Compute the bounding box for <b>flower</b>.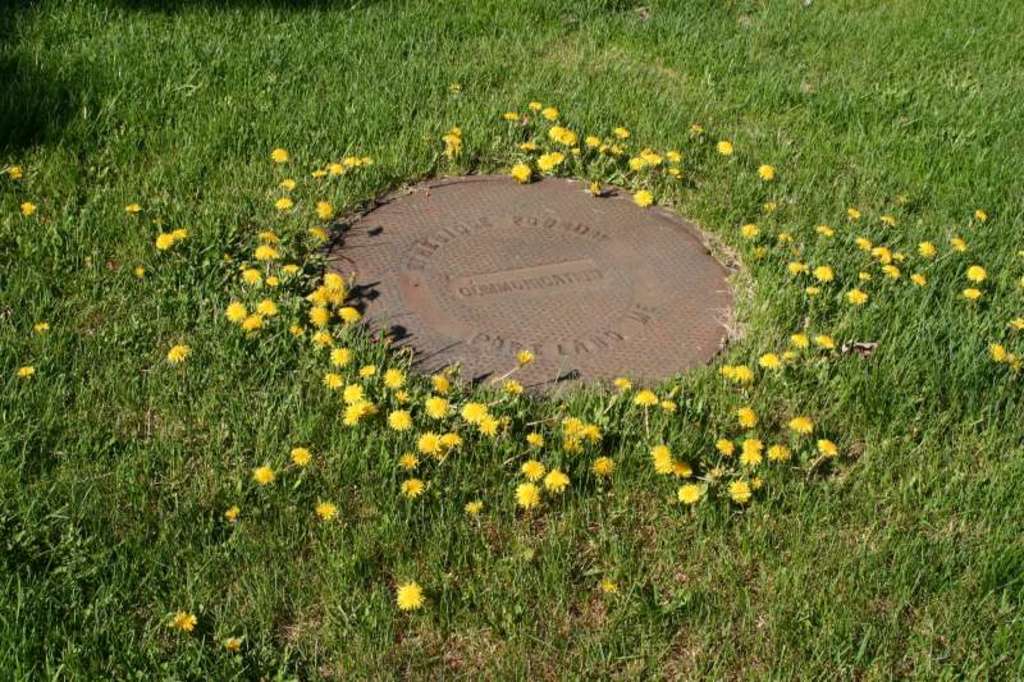
652 444 672 473.
